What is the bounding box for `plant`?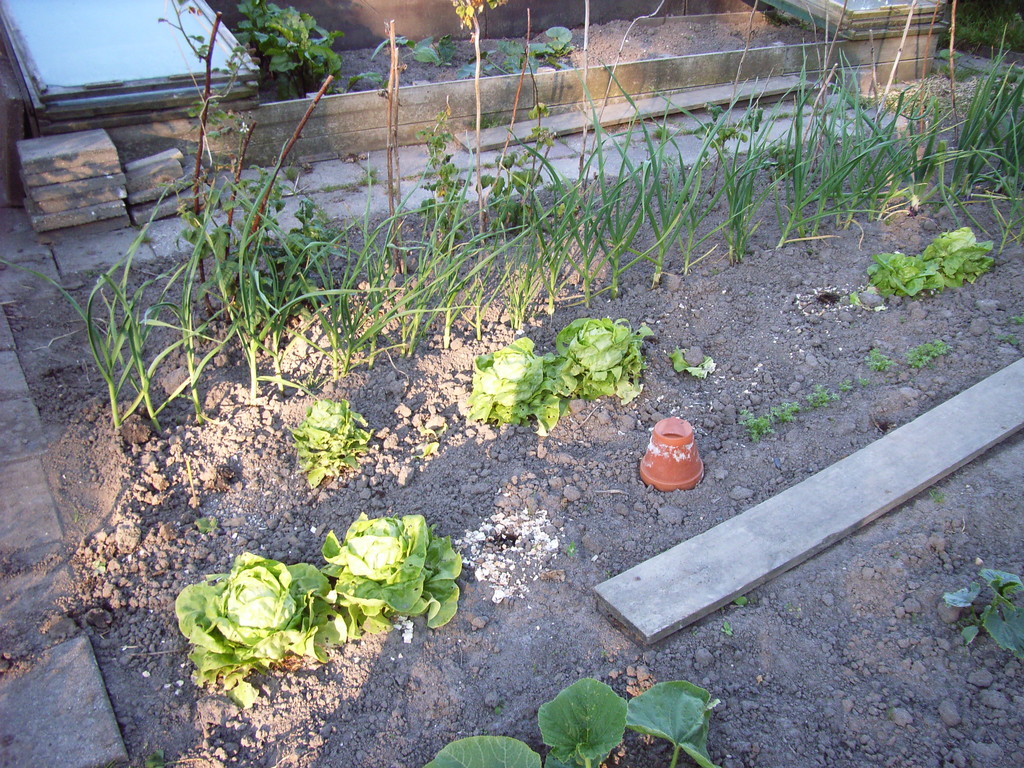
(left=410, top=32, right=455, bottom=76).
